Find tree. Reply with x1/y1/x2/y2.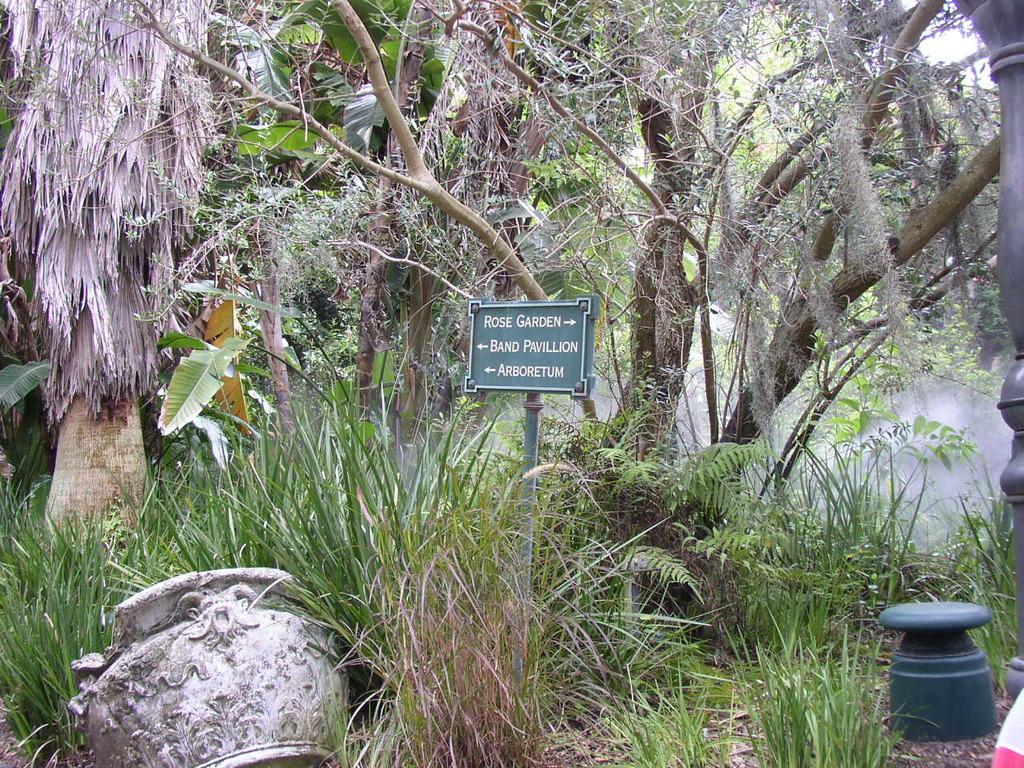
0/0/218/562.
